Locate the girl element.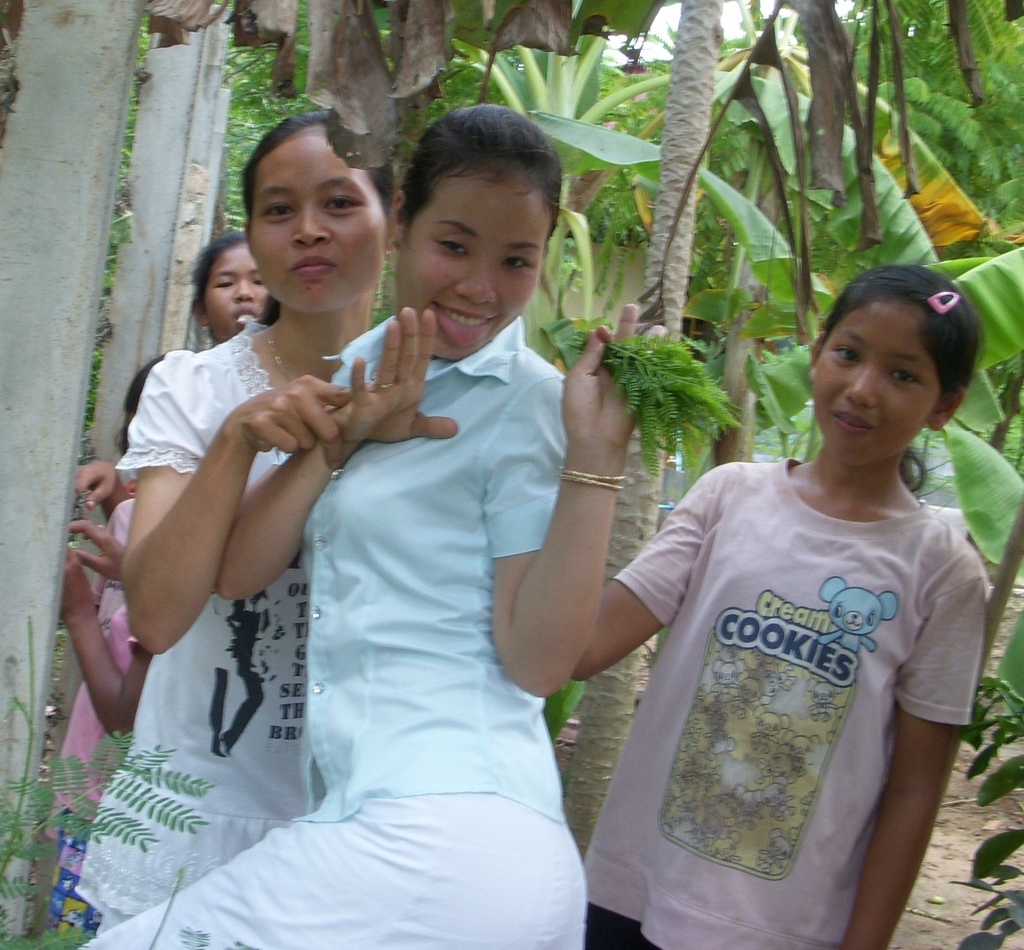
Element bbox: 184 228 272 346.
